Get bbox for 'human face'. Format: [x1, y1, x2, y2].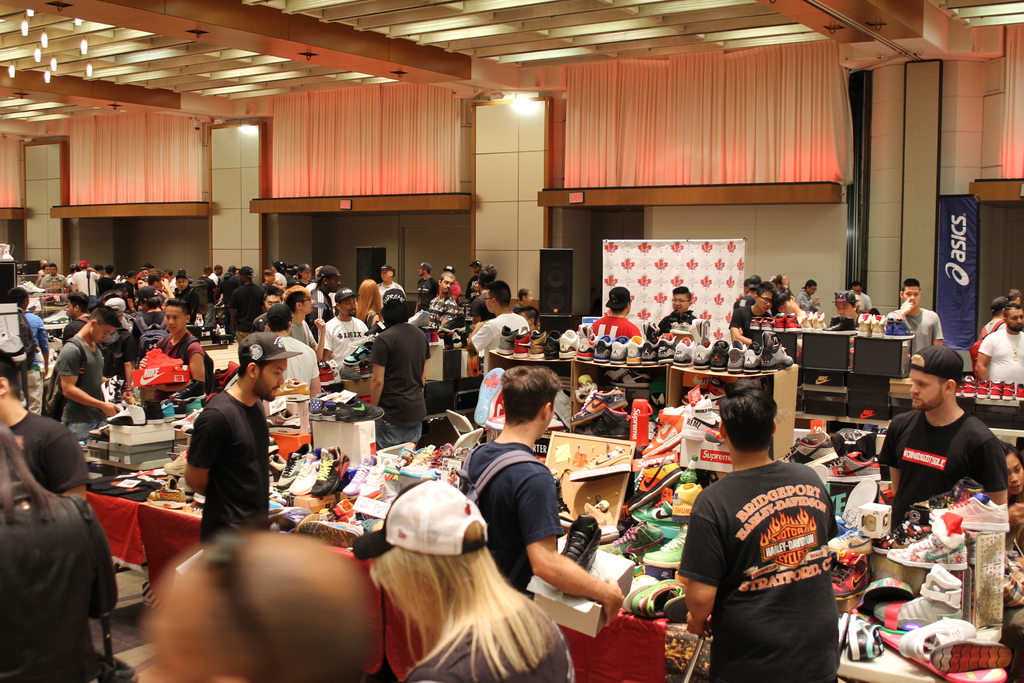
[343, 296, 353, 315].
